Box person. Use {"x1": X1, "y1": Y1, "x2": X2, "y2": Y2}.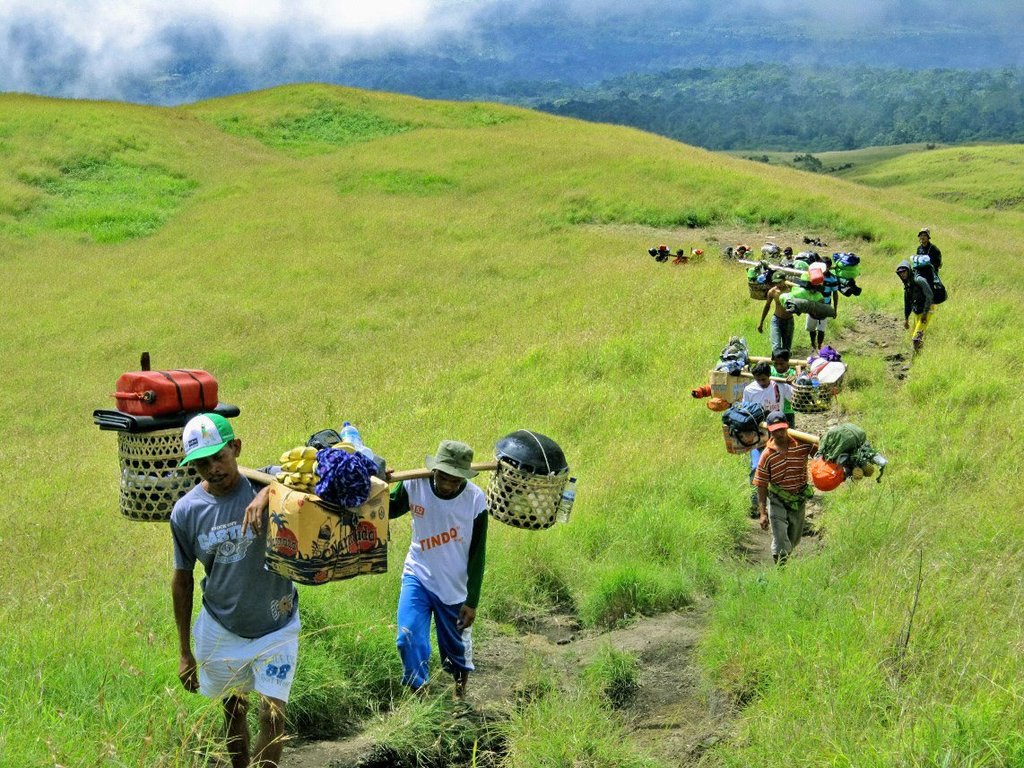
{"x1": 755, "y1": 272, "x2": 801, "y2": 354}.
